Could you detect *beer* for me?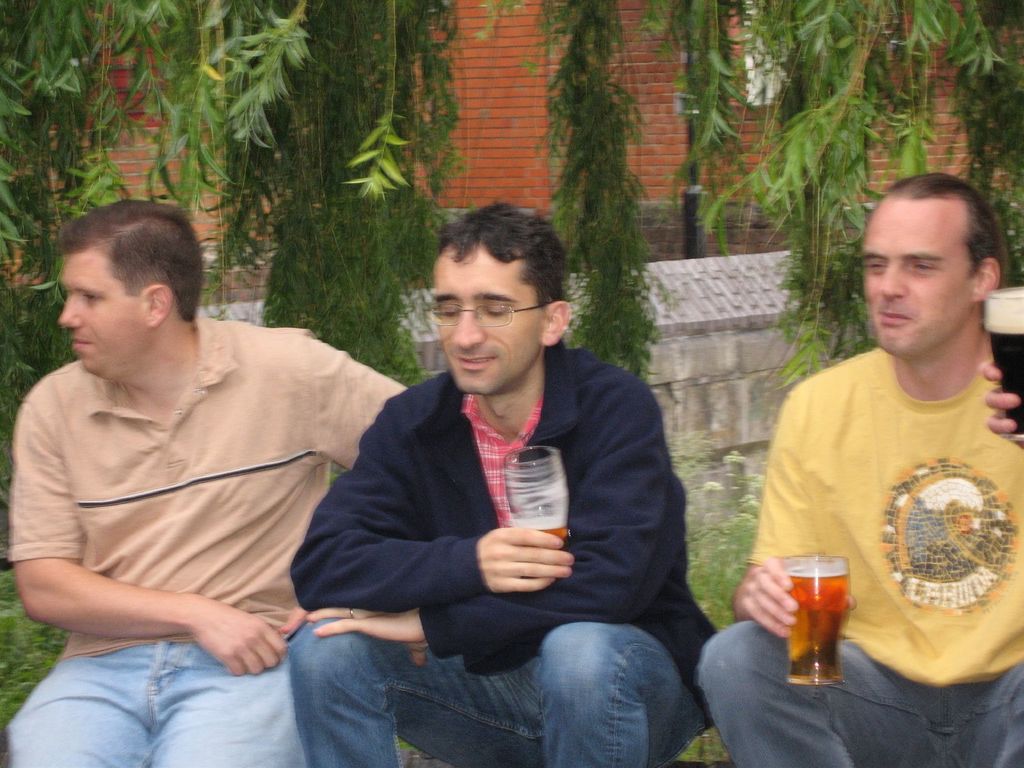
Detection result: <region>785, 550, 855, 704</region>.
